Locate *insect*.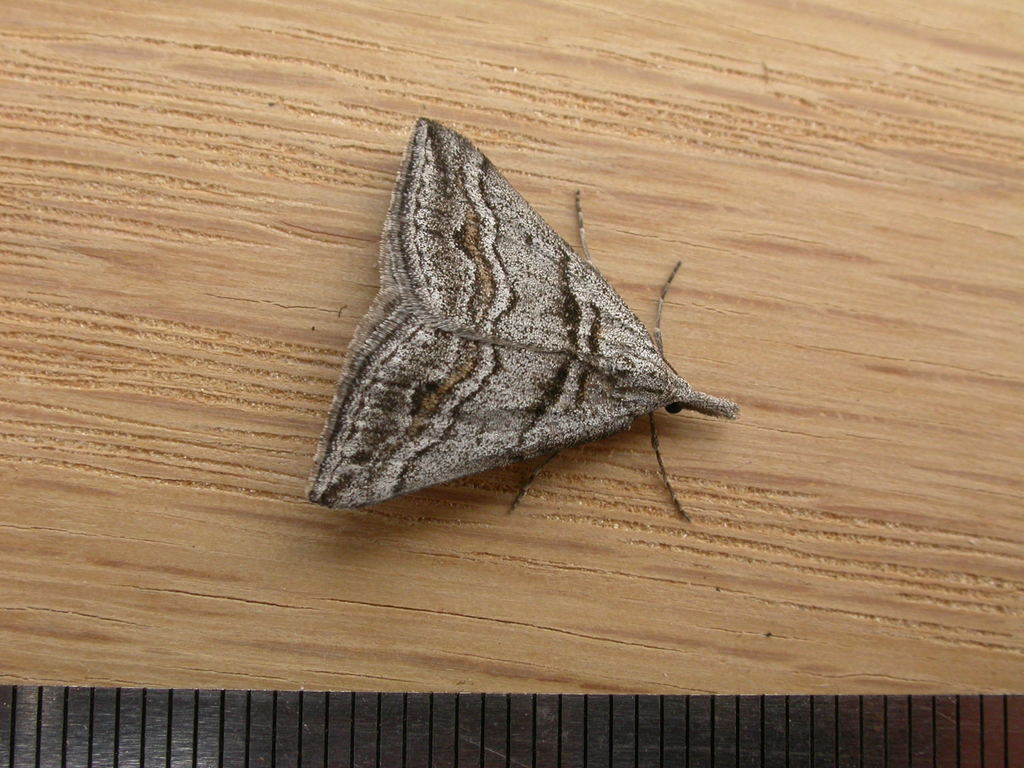
Bounding box: bbox=[308, 118, 739, 521].
